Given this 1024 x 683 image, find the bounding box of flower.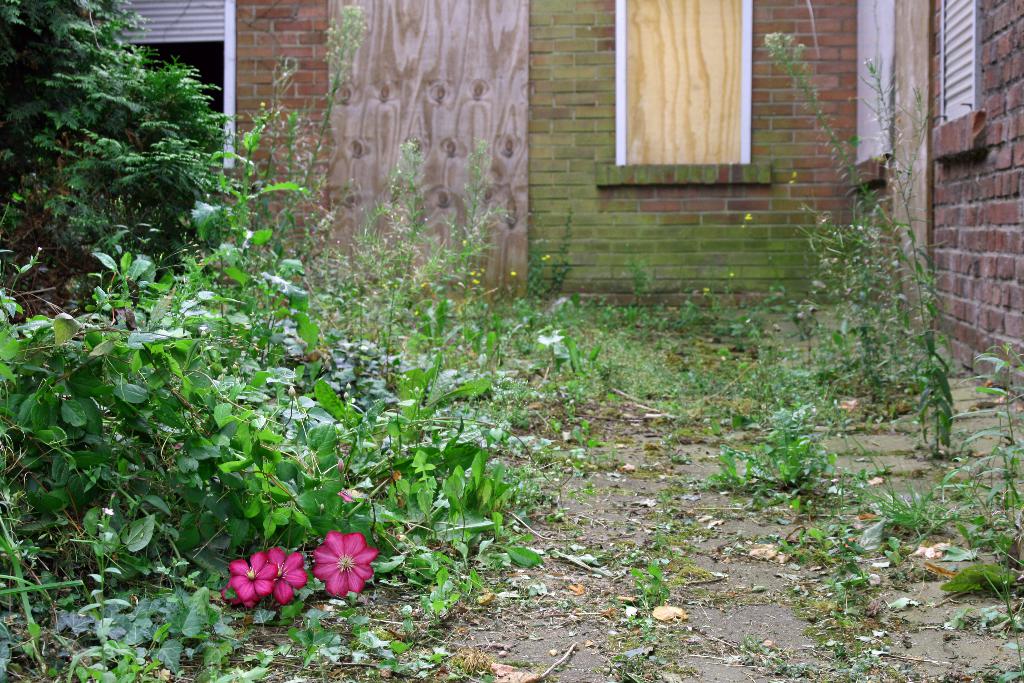
BBox(508, 268, 517, 277).
